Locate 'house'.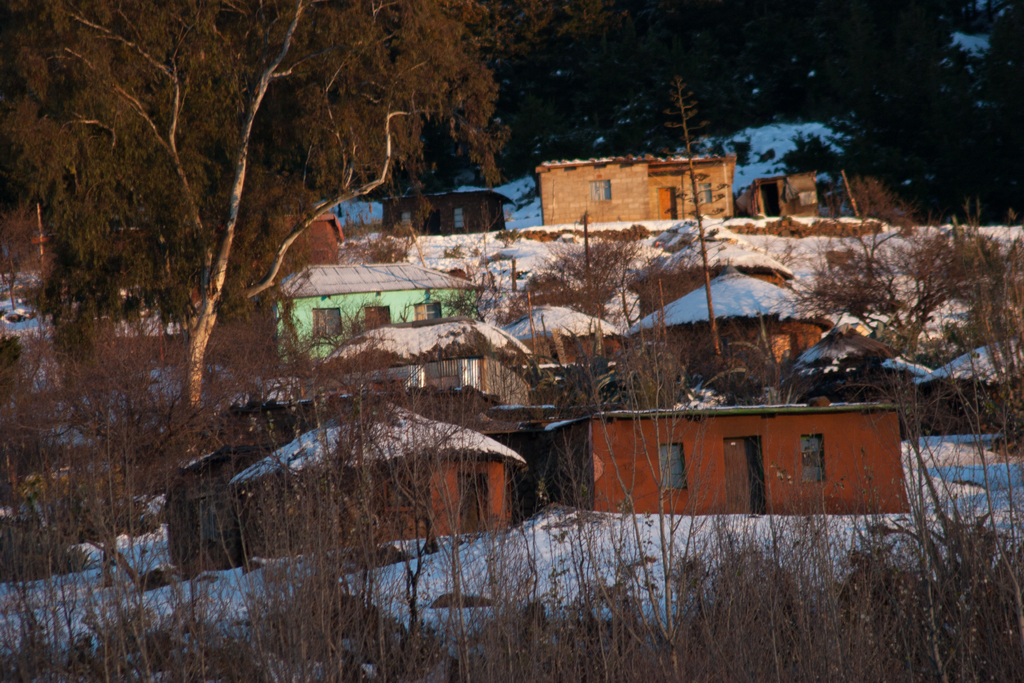
Bounding box: (x1=524, y1=141, x2=768, y2=240).
